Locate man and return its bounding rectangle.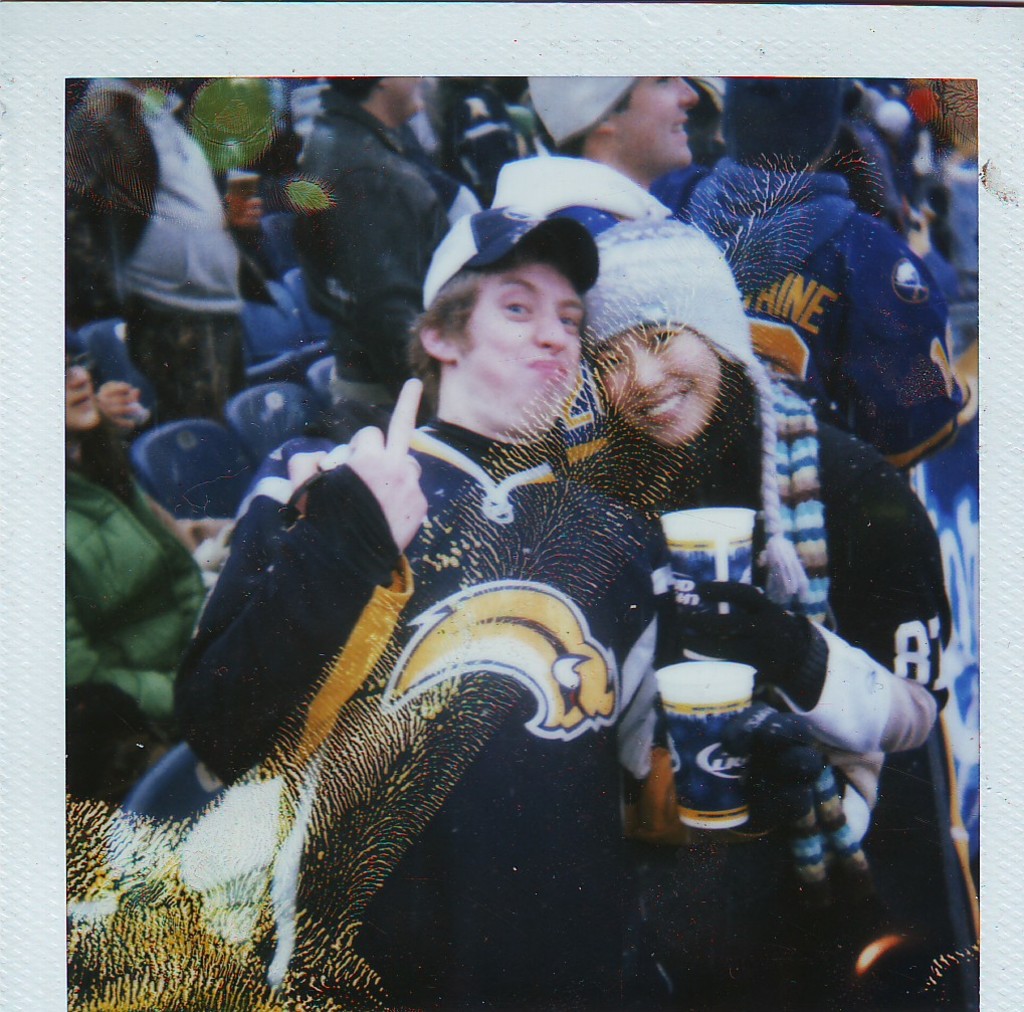
<box>301,74,454,423</box>.
